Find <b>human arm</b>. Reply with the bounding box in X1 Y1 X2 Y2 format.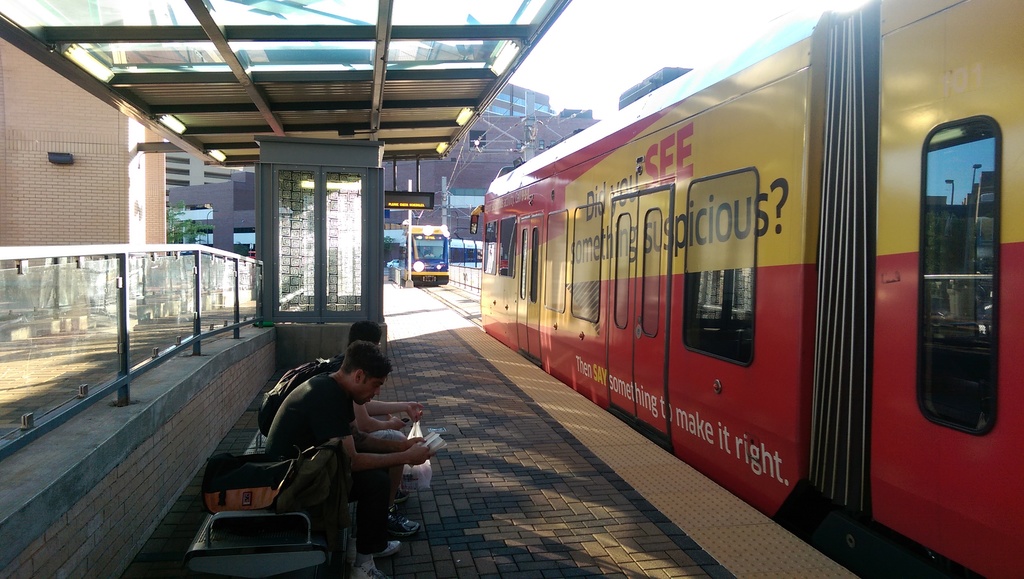
362 396 423 423.
